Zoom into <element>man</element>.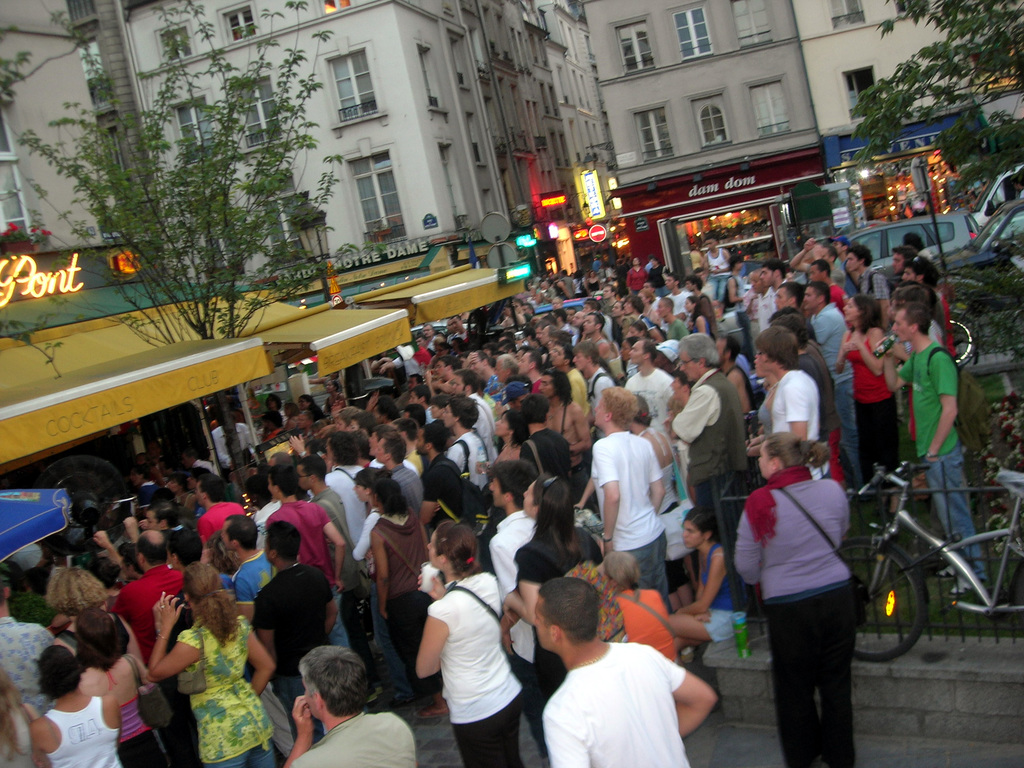
Zoom target: 292 450 380 692.
